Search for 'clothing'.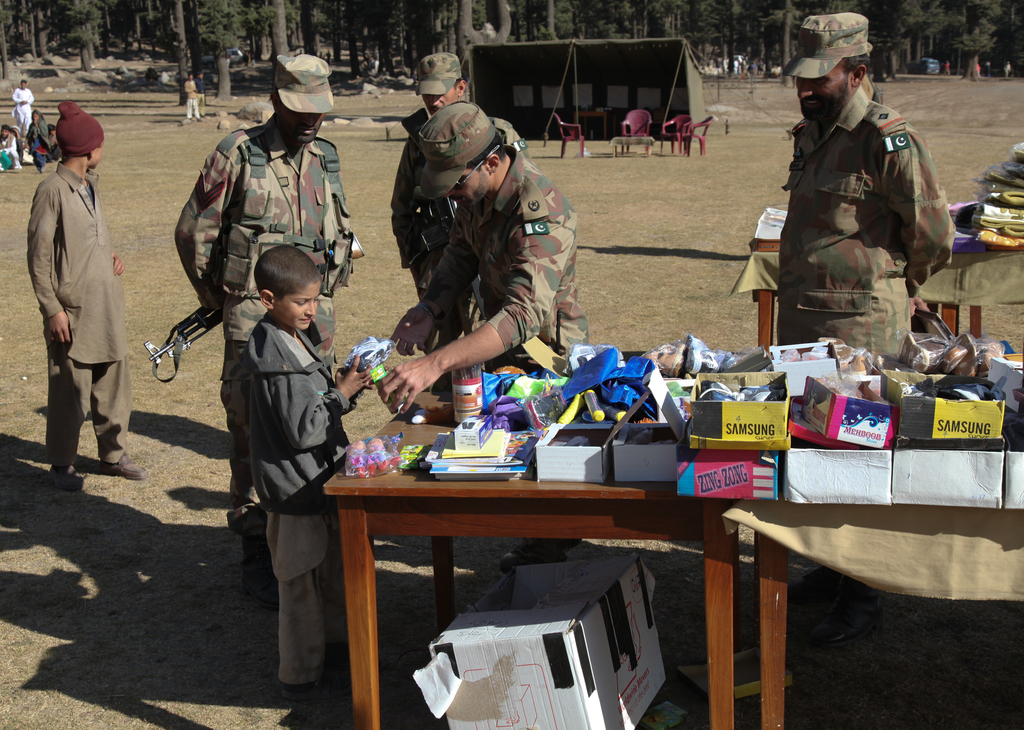
Found at (778,81,953,365).
